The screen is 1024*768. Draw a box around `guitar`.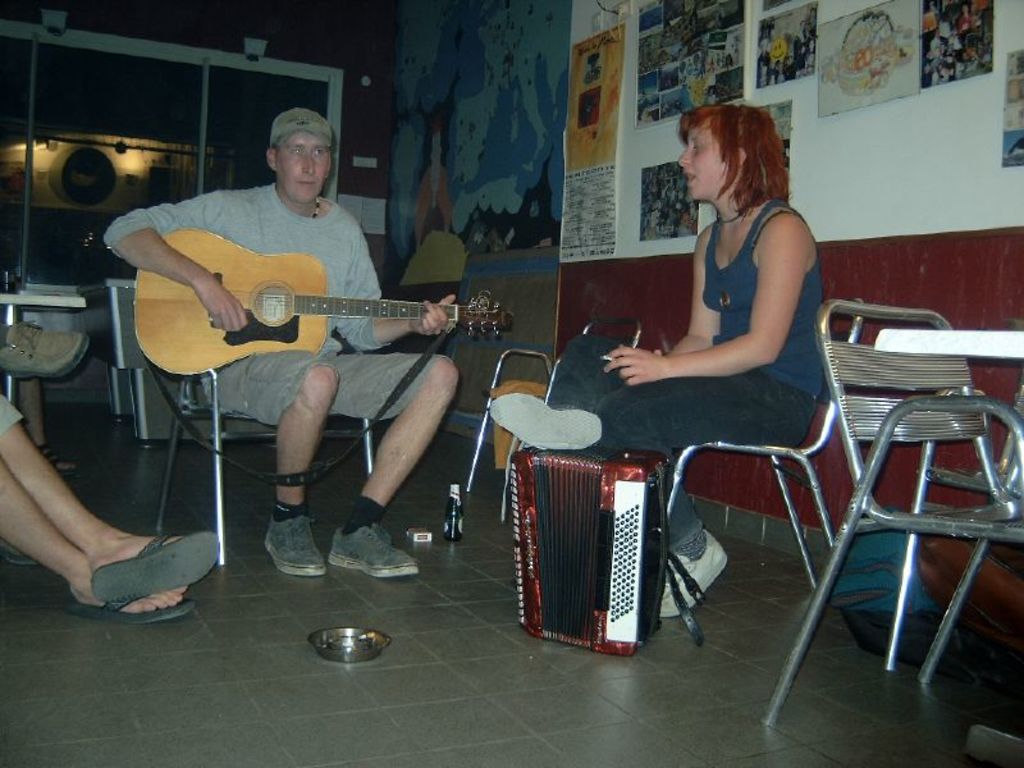
(97, 209, 486, 396).
